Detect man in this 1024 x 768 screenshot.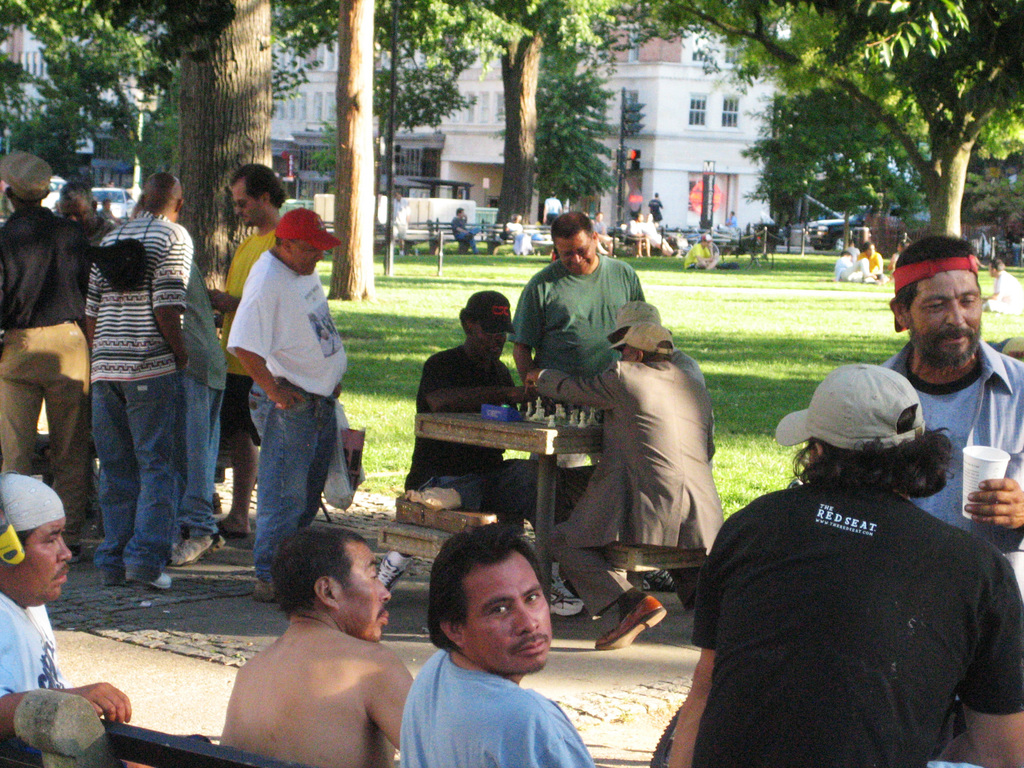
Detection: pyautogui.locateOnScreen(91, 170, 194, 589).
